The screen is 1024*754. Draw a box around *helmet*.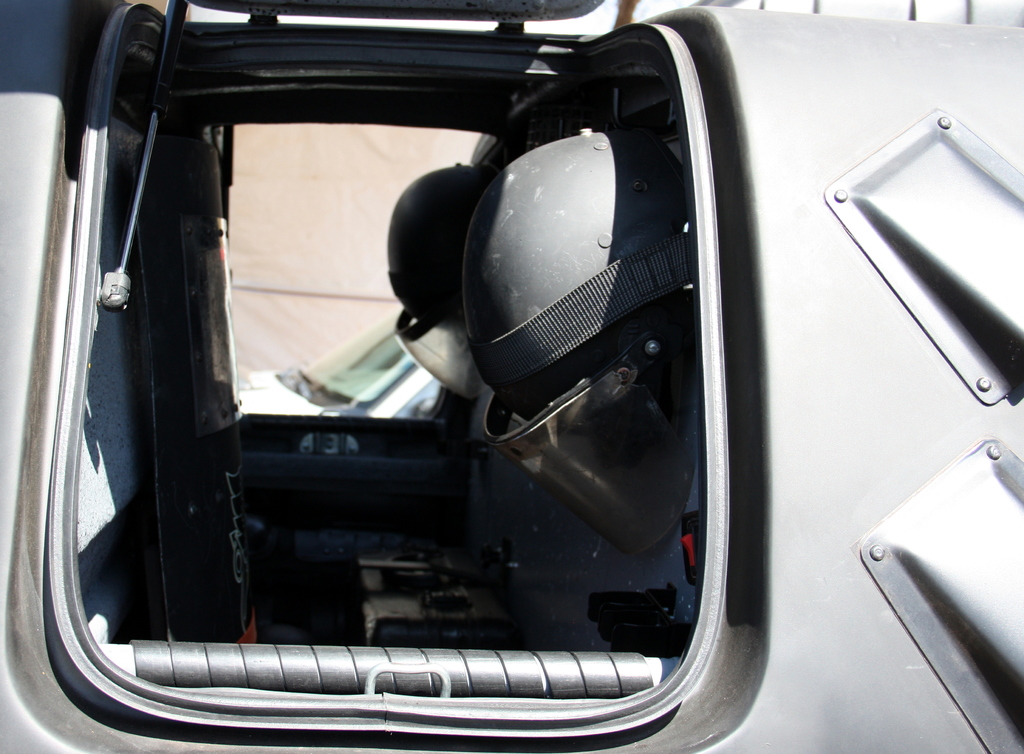
355, 77, 755, 558.
